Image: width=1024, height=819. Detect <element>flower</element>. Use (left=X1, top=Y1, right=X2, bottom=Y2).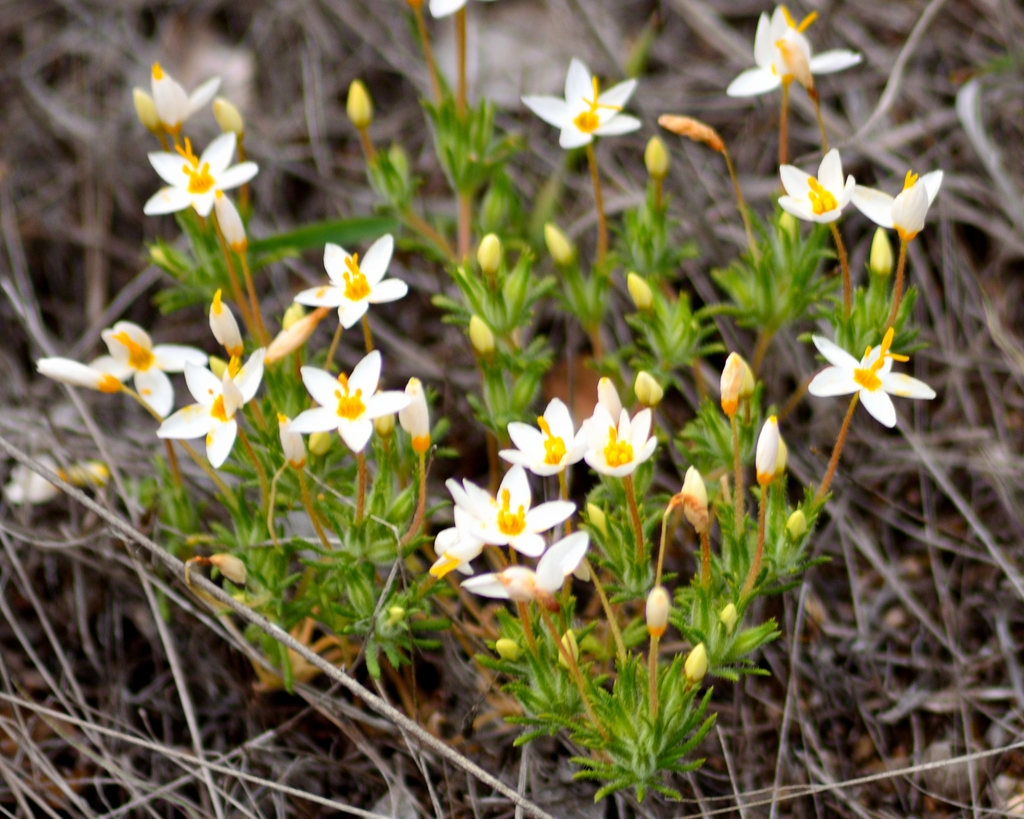
(left=86, top=322, right=207, bottom=416).
